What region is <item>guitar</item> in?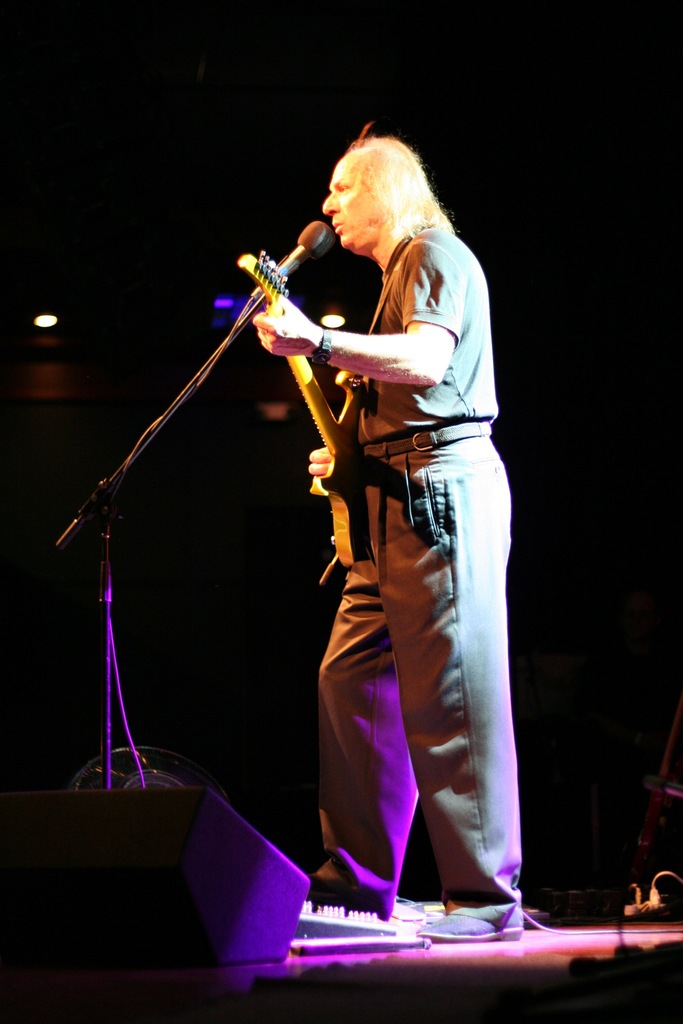
(229, 249, 377, 568).
